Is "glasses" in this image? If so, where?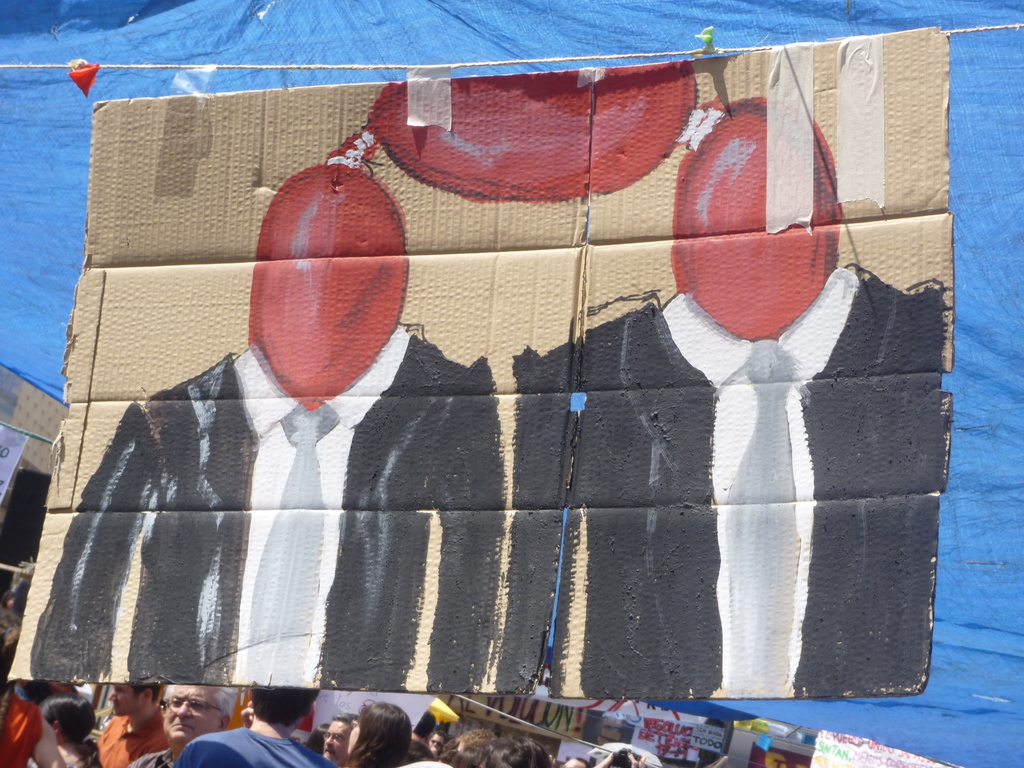
Yes, at region(158, 692, 225, 714).
